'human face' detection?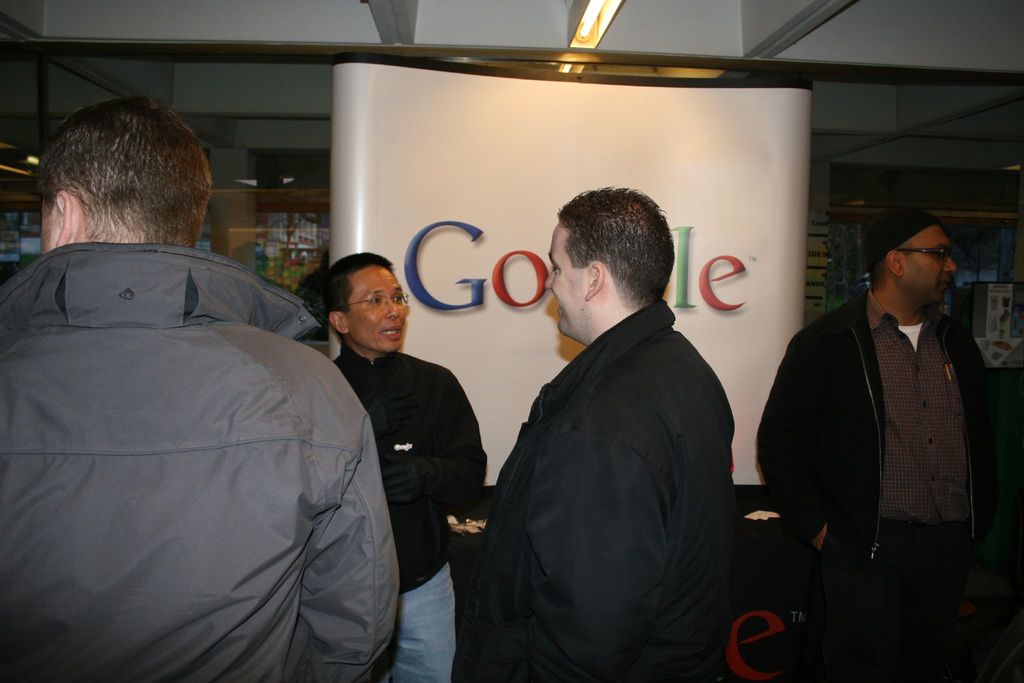
<region>909, 225, 956, 306</region>
